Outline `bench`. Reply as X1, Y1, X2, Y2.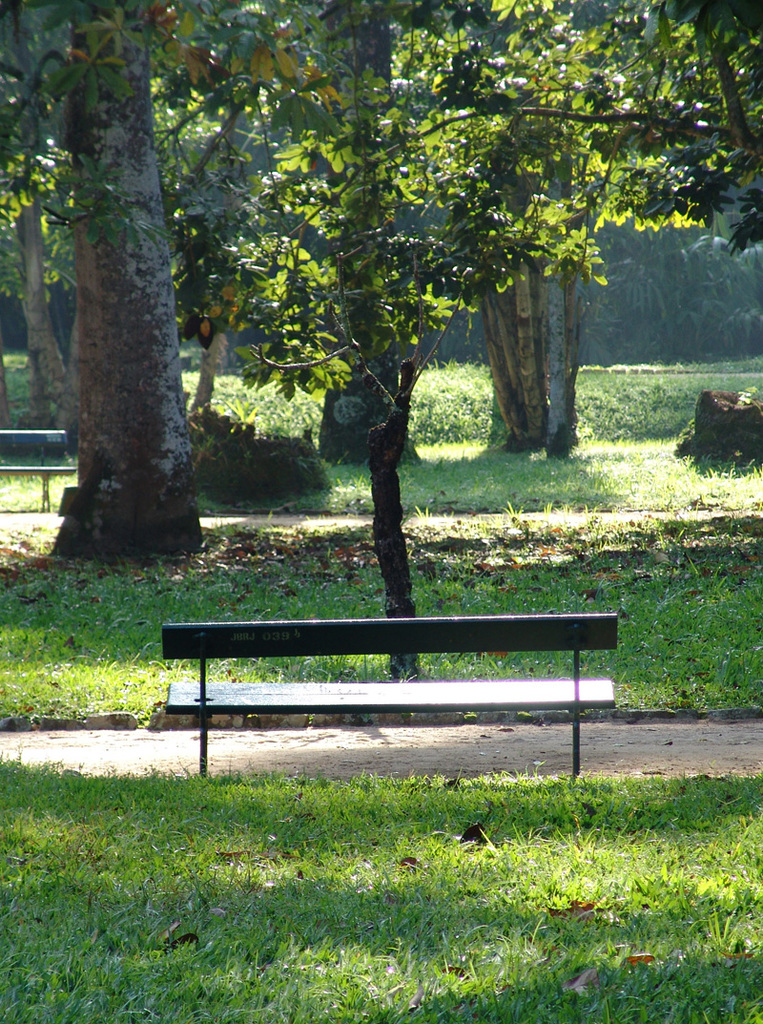
163, 616, 616, 778.
